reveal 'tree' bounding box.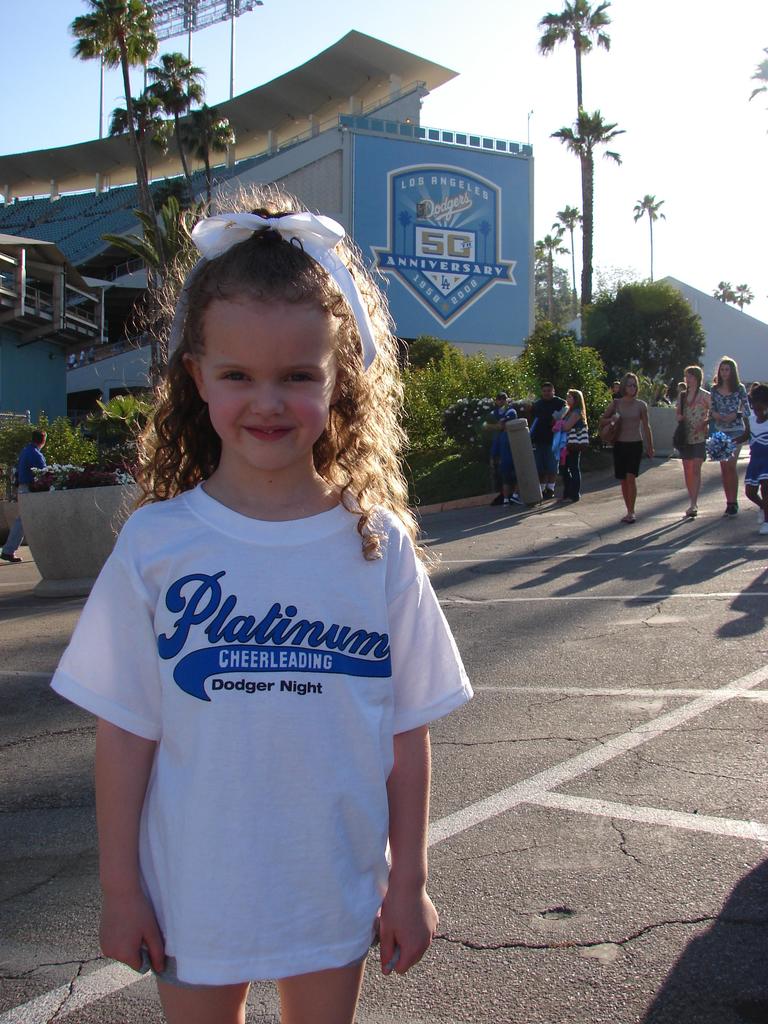
Revealed: detection(639, 191, 663, 292).
